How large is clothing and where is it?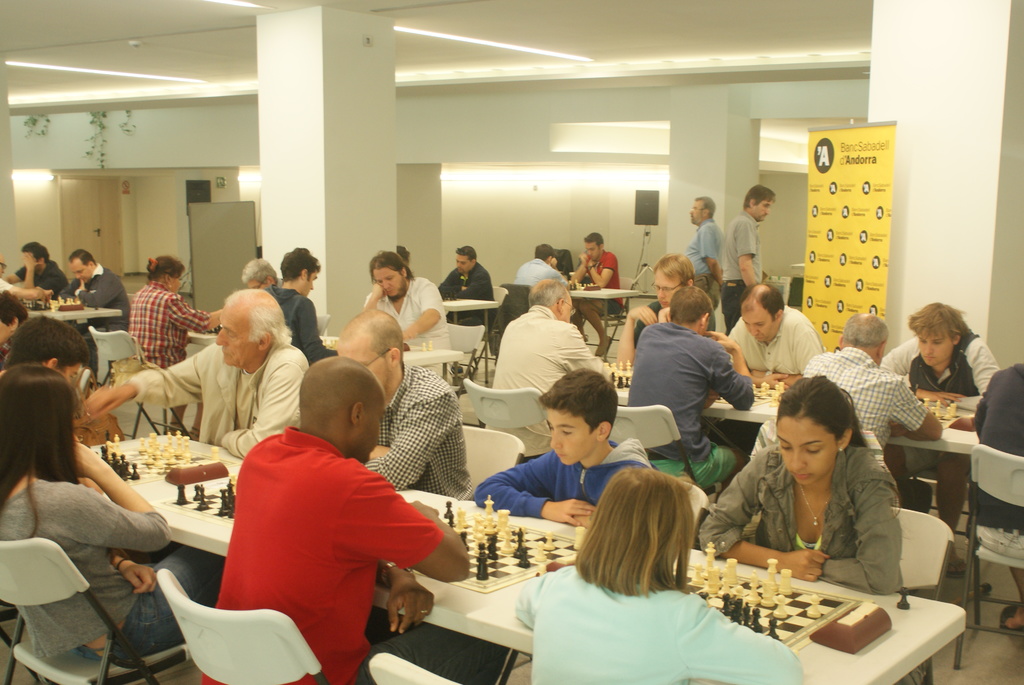
Bounding box: box=[717, 211, 764, 333].
